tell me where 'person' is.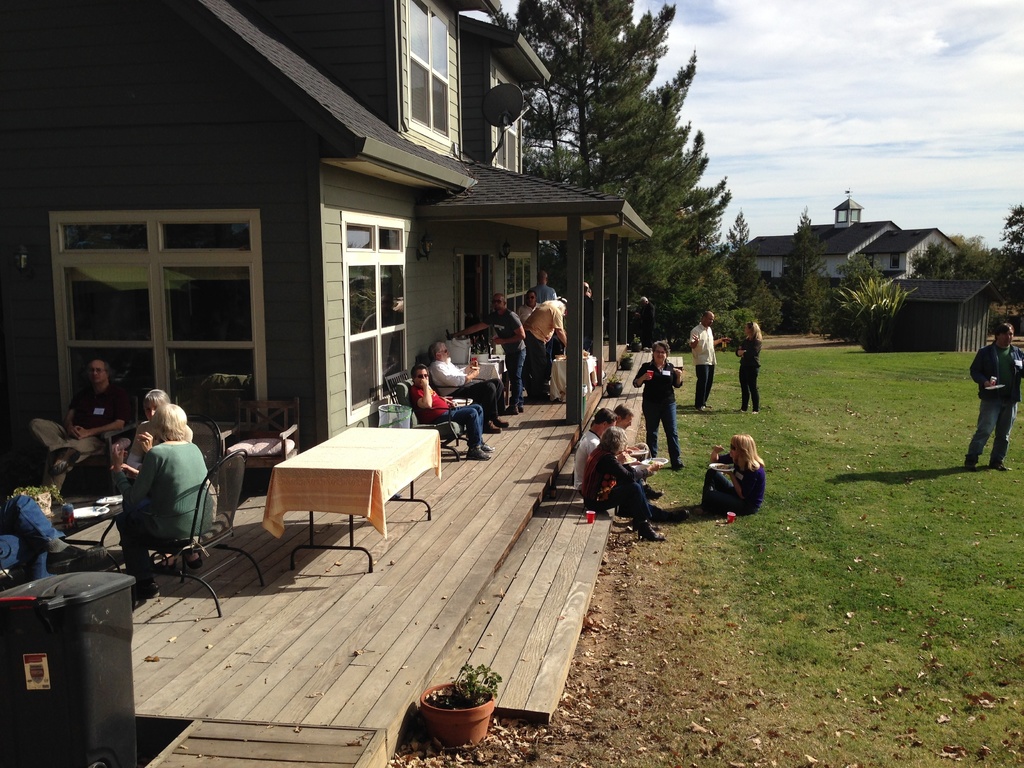
'person' is at 28 357 128 502.
